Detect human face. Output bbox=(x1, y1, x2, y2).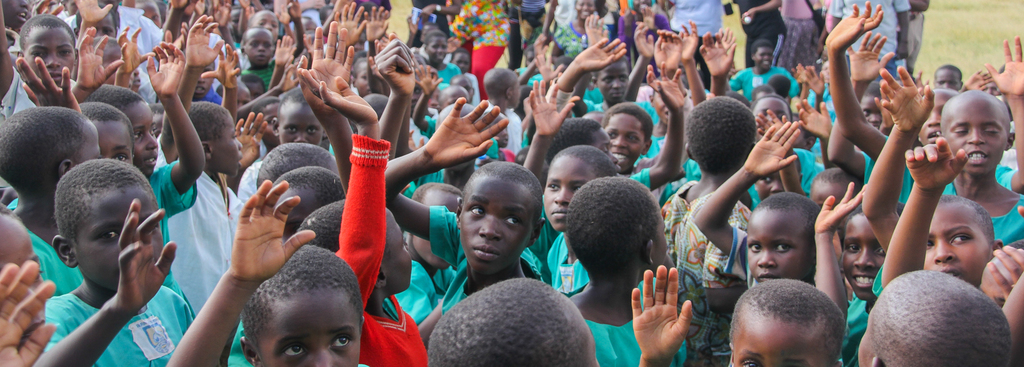
bbox=(353, 30, 366, 54).
